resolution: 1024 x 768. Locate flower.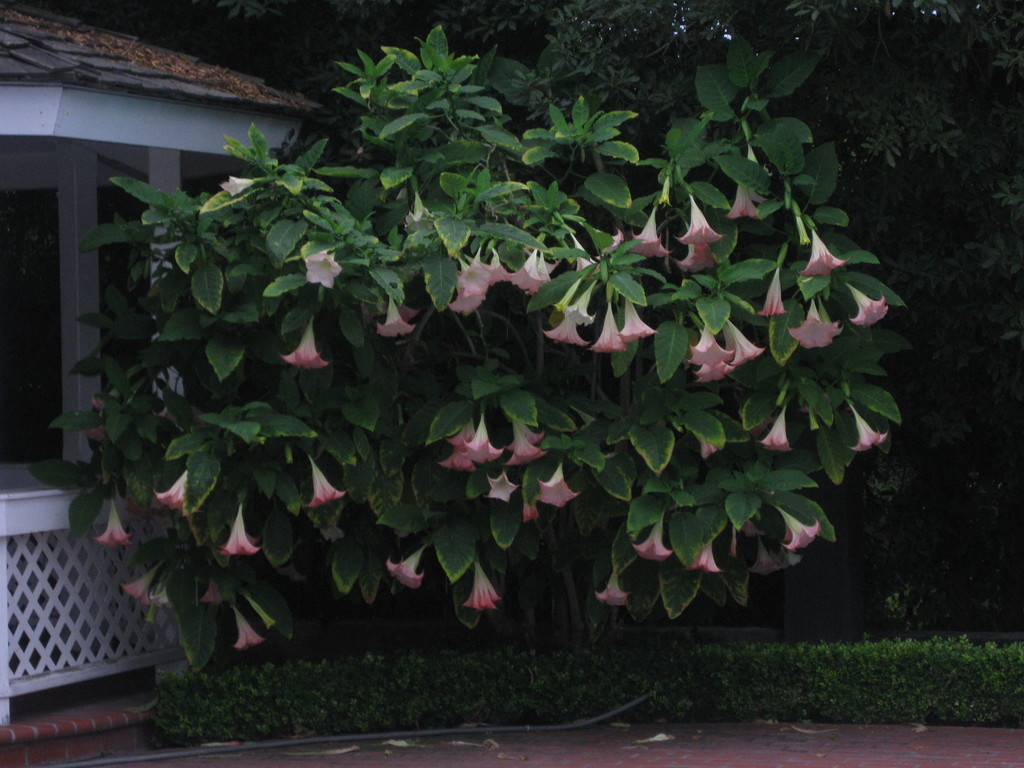
[x1=793, y1=295, x2=838, y2=357].
